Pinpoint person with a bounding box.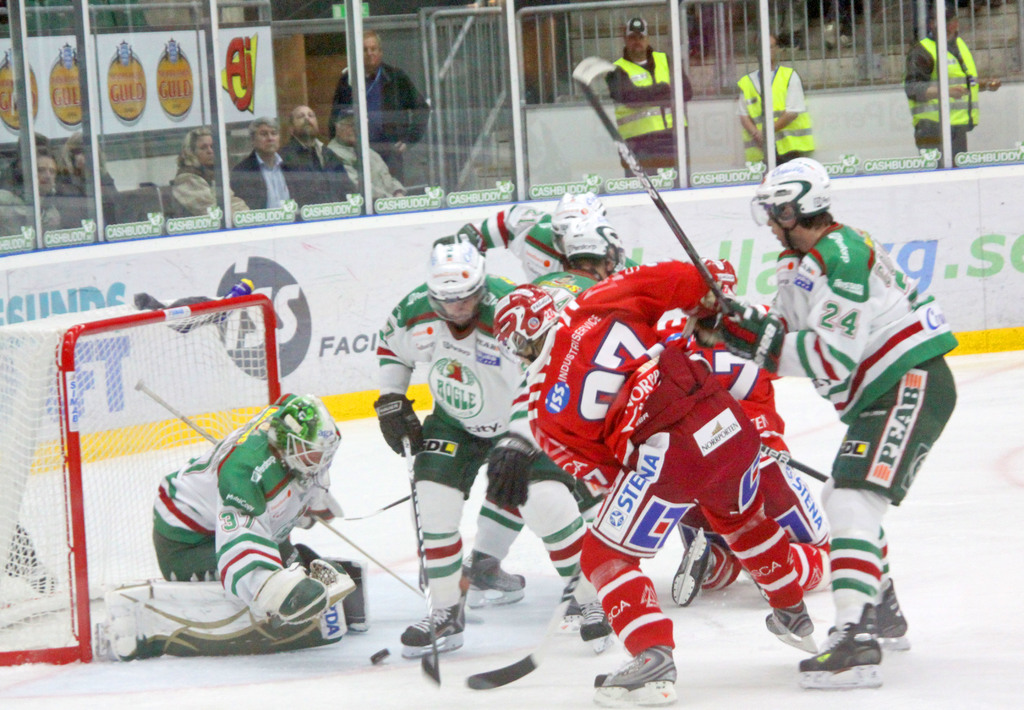
<box>60,127,122,227</box>.
